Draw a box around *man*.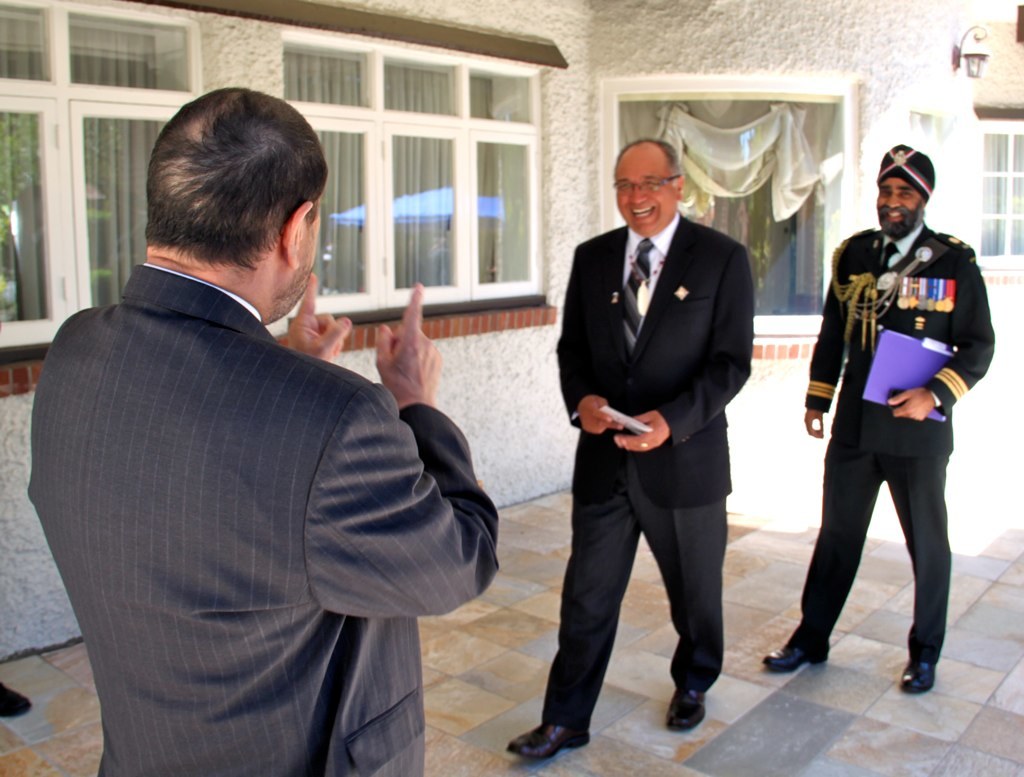
select_region(763, 144, 996, 700).
